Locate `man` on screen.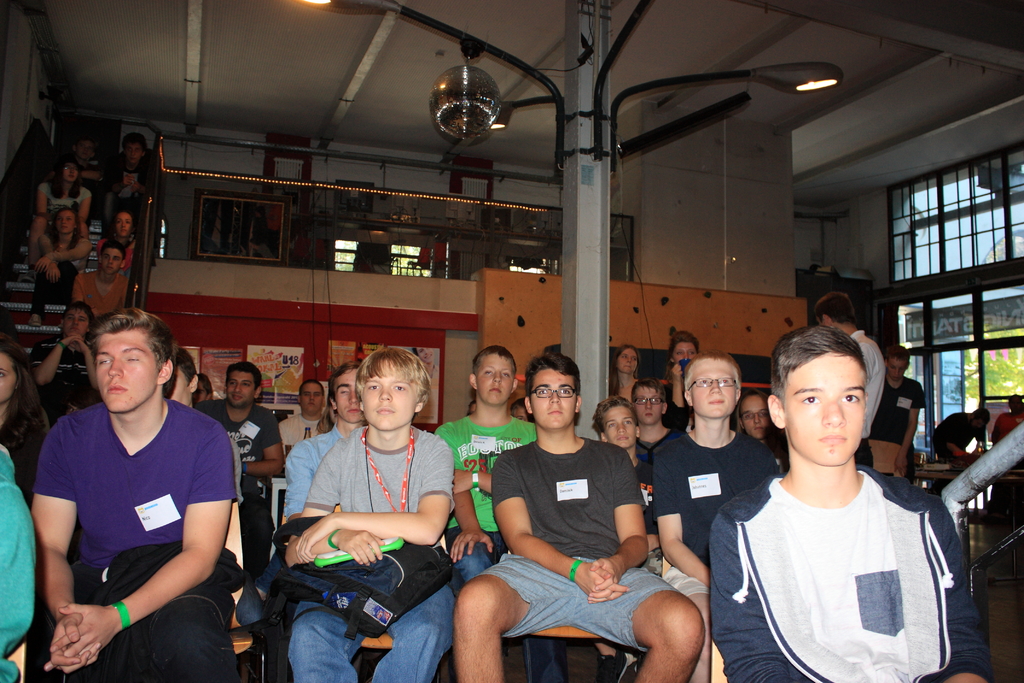
On screen at [x1=283, y1=362, x2=364, y2=527].
